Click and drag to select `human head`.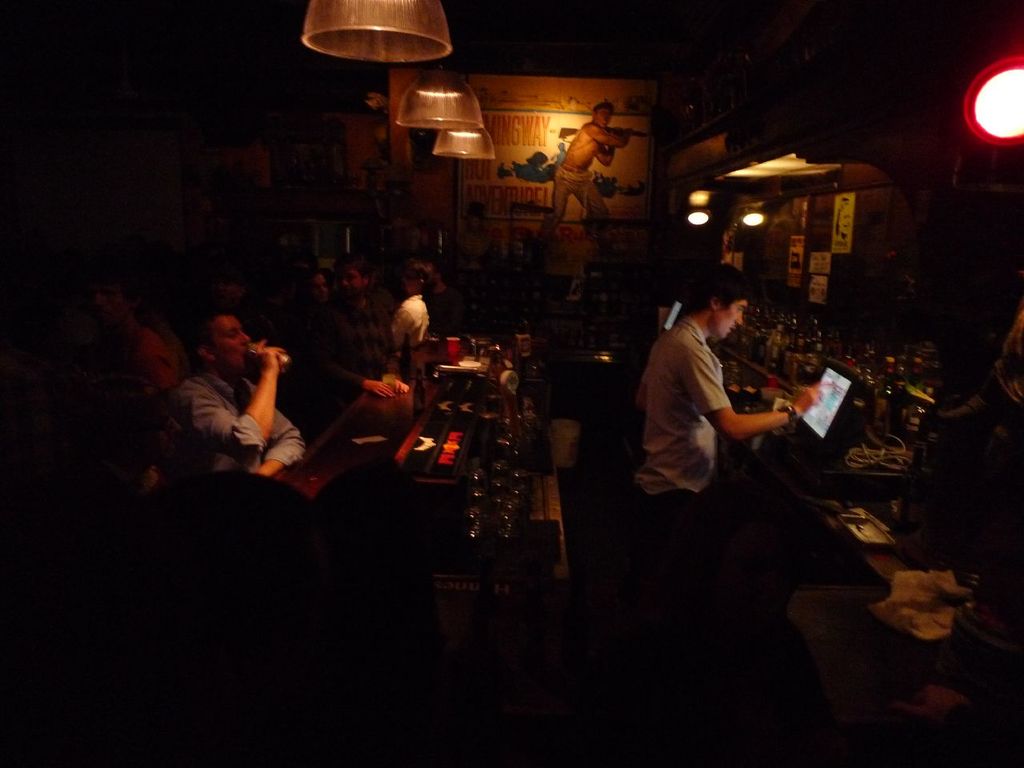
Selection: bbox=[678, 264, 765, 335].
